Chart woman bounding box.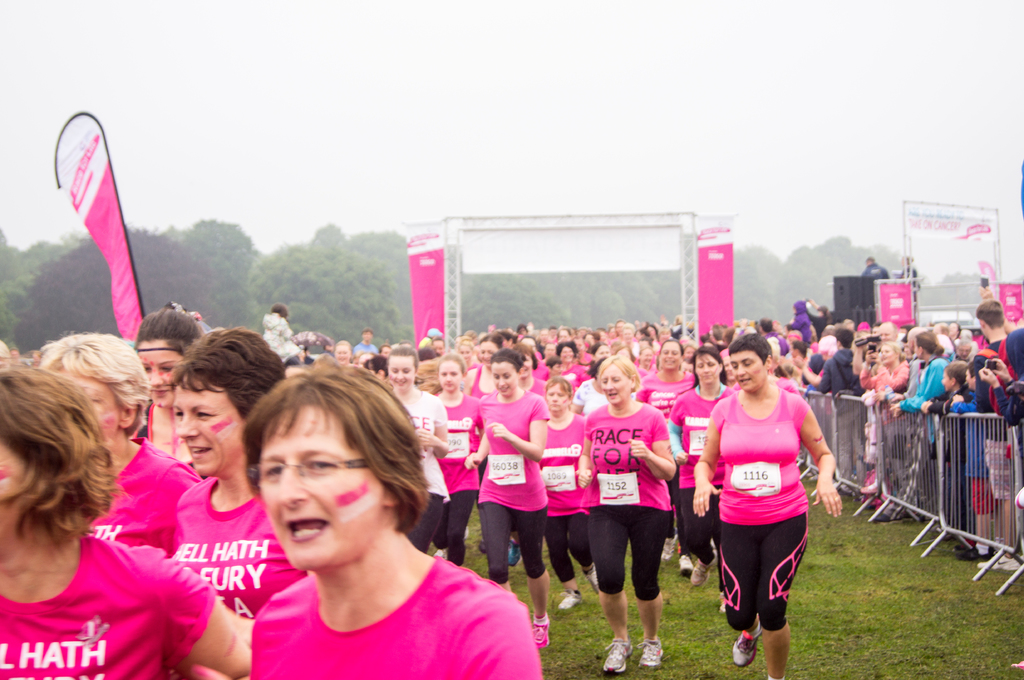
Charted: {"left": 872, "top": 342, "right": 919, "bottom": 525}.
